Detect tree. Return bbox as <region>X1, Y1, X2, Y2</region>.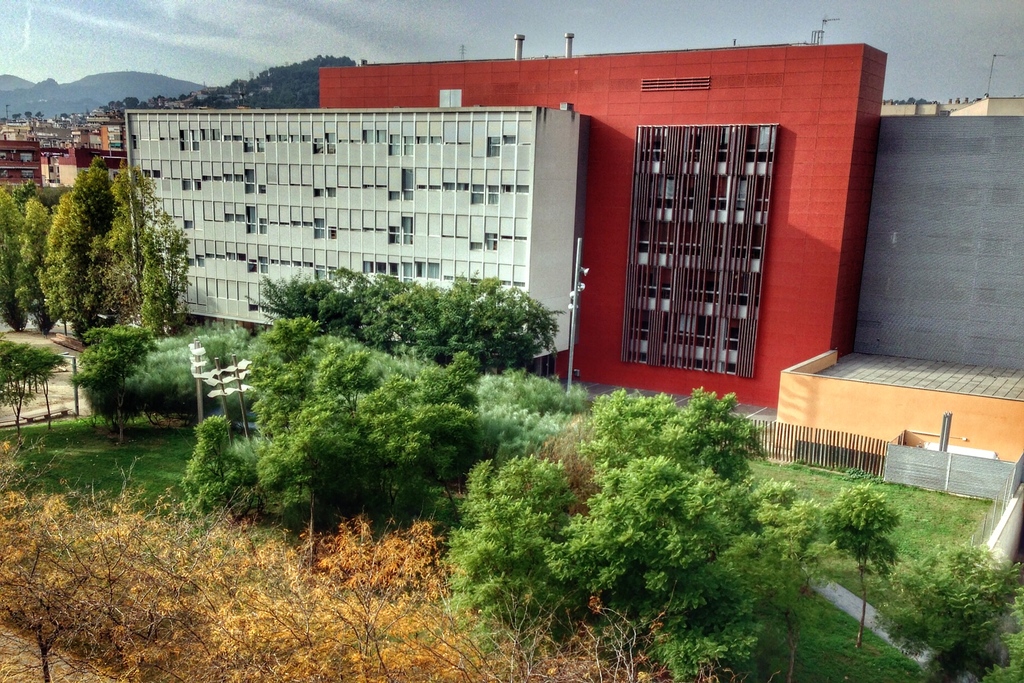
<region>877, 541, 1012, 682</region>.
